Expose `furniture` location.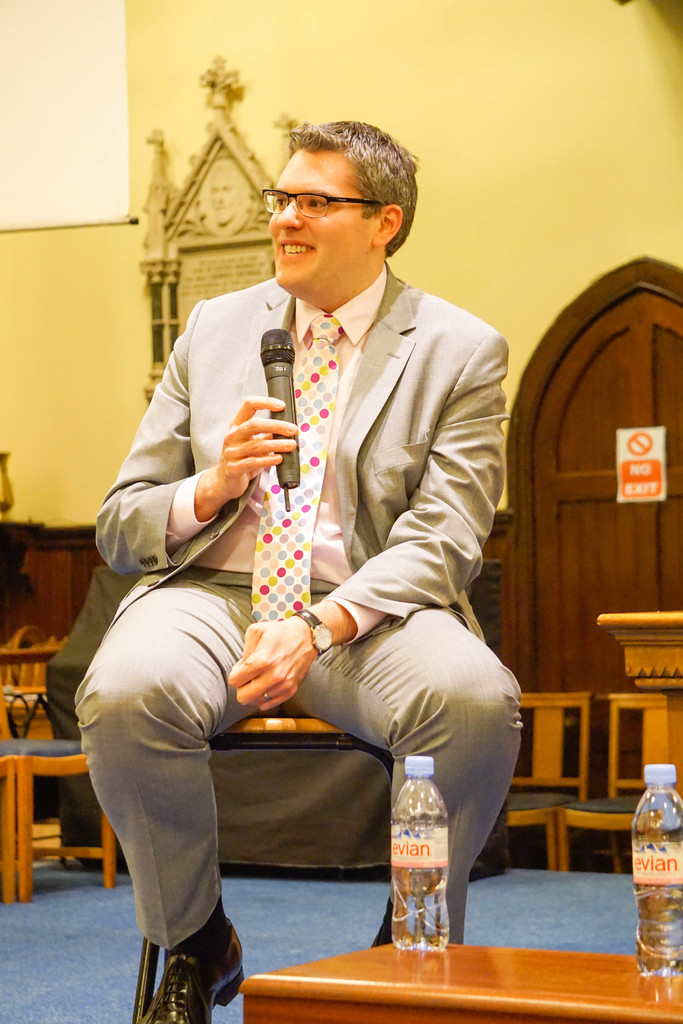
Exposed at {"x1": 235, "y1": 938, "x2": 682, "y2": 1023}.
